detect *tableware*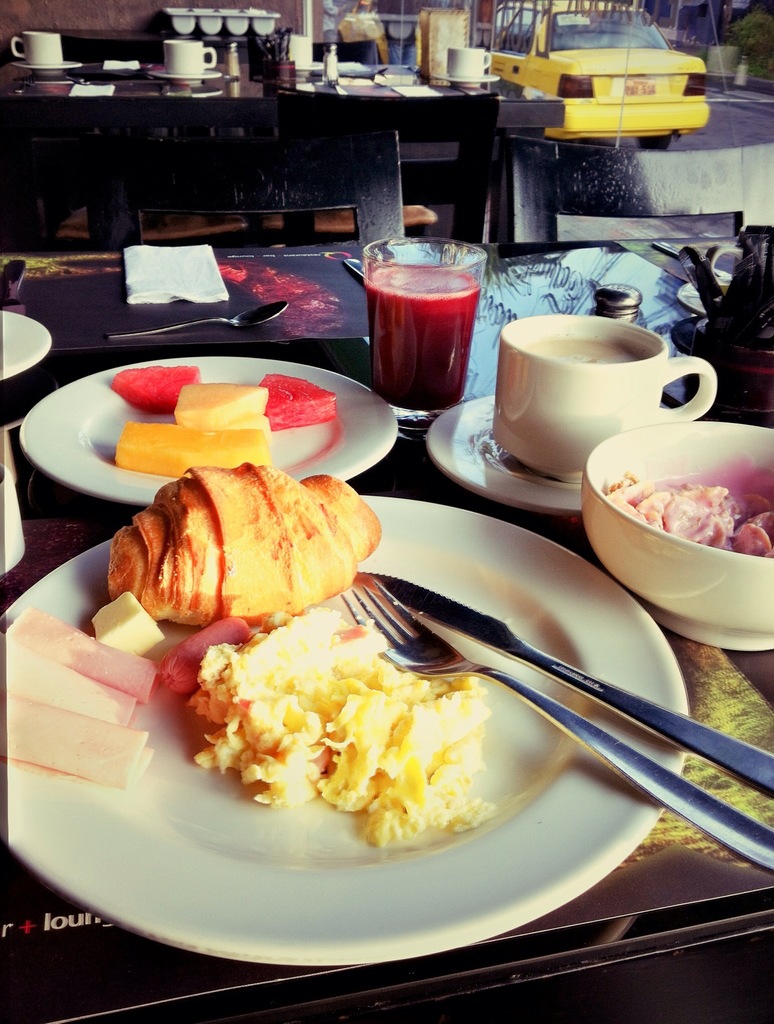
BBox(587, 284, 646, 331)
